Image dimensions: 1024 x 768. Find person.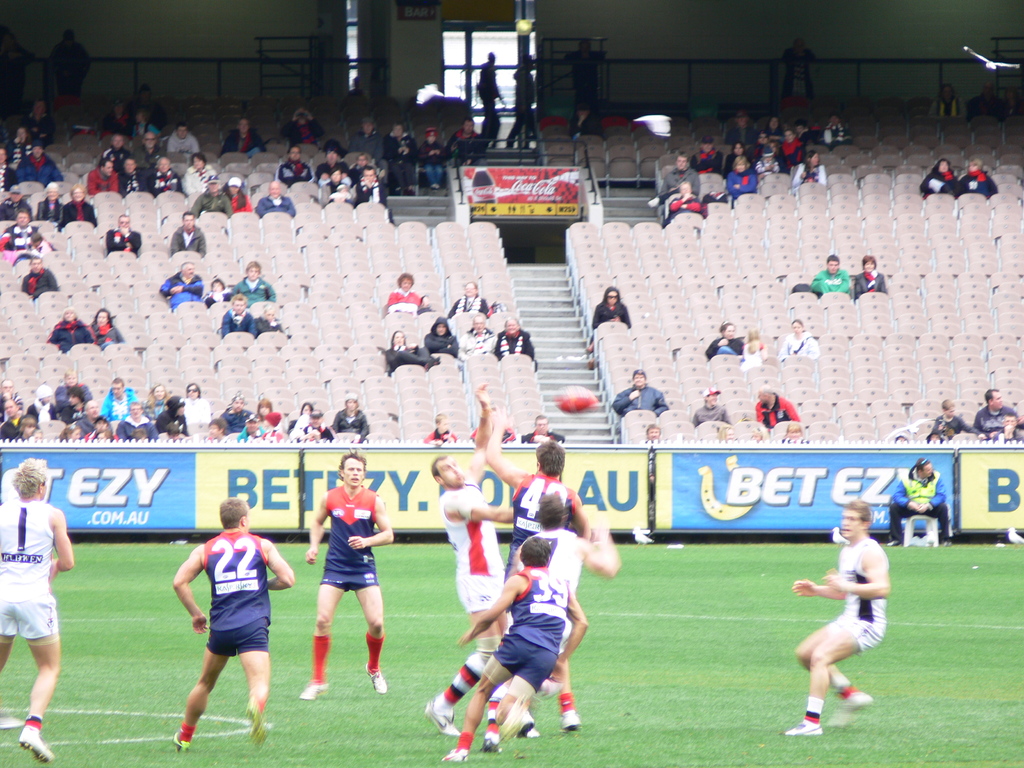
bbox(784, 502, 888, 736).
